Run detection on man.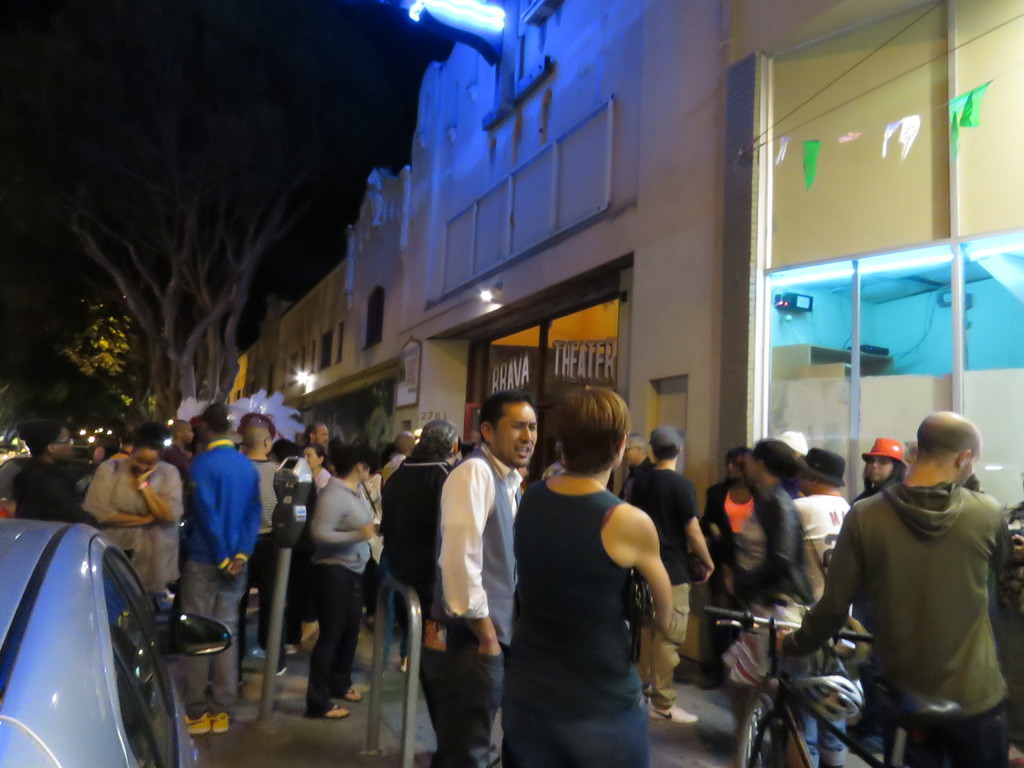
Result: l=14, t=414, r=100, b=525.
